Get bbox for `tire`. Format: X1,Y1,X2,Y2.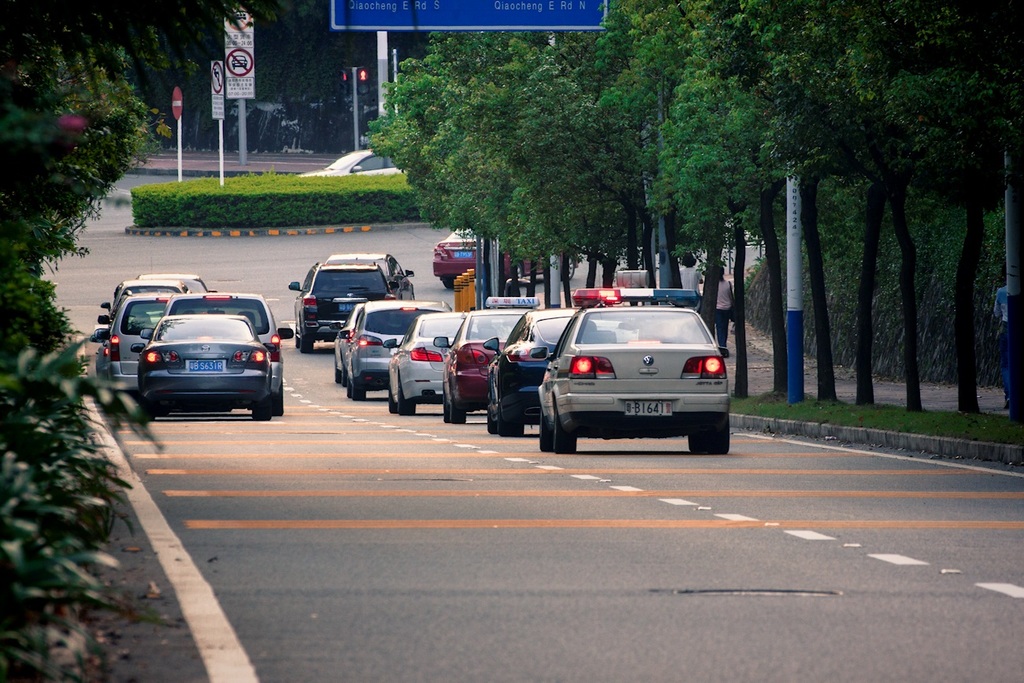
484,404,502,435.
